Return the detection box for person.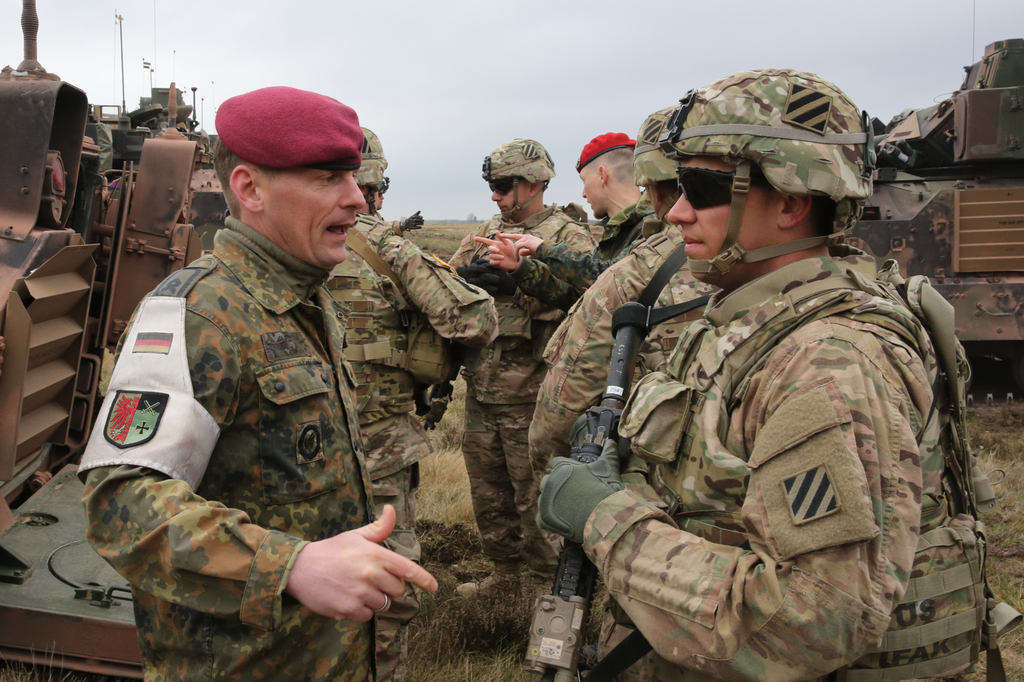
(x1=442, y1=138, x2=596, y2=599).
